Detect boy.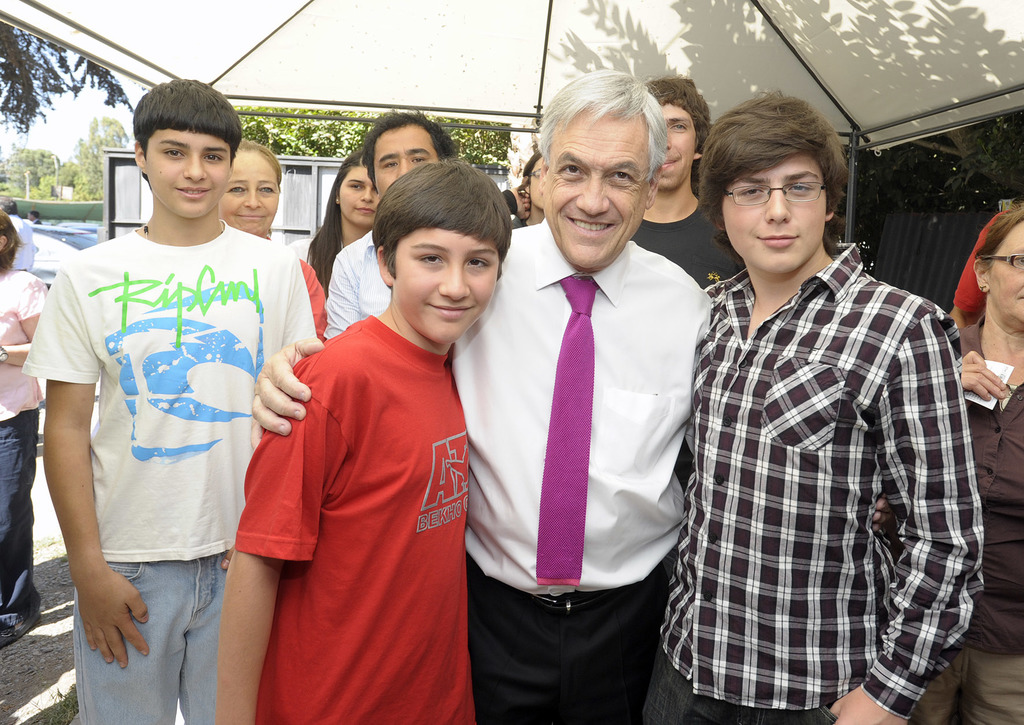
Detected at select_region(663, 92, 977, 724).
